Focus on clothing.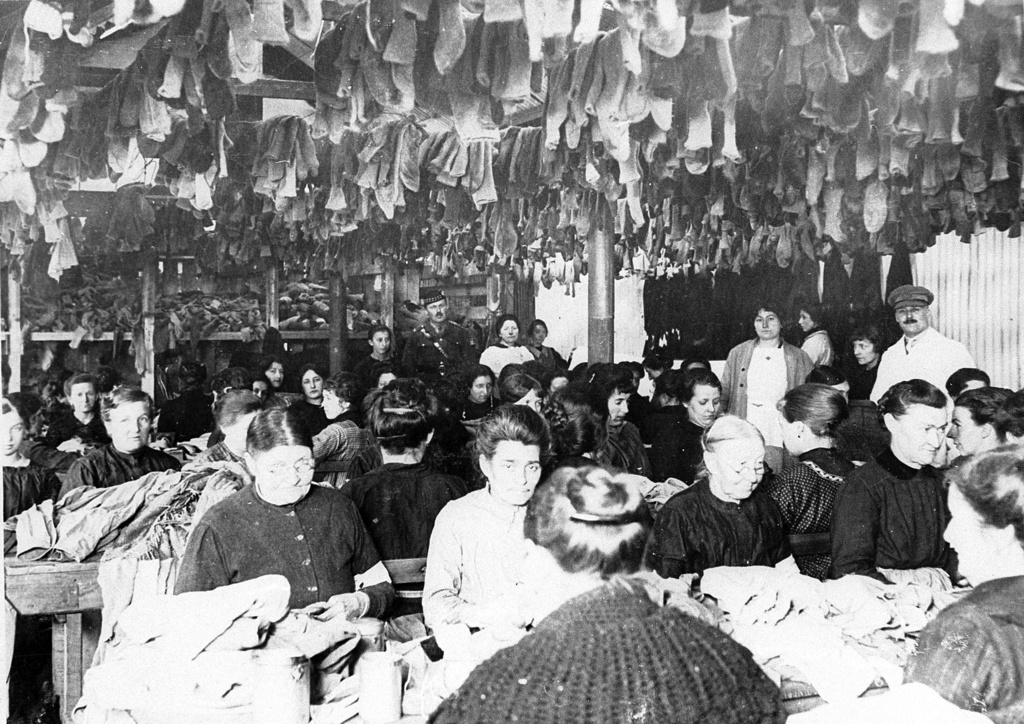
Focused at <box>861,336,969,395</box>.
